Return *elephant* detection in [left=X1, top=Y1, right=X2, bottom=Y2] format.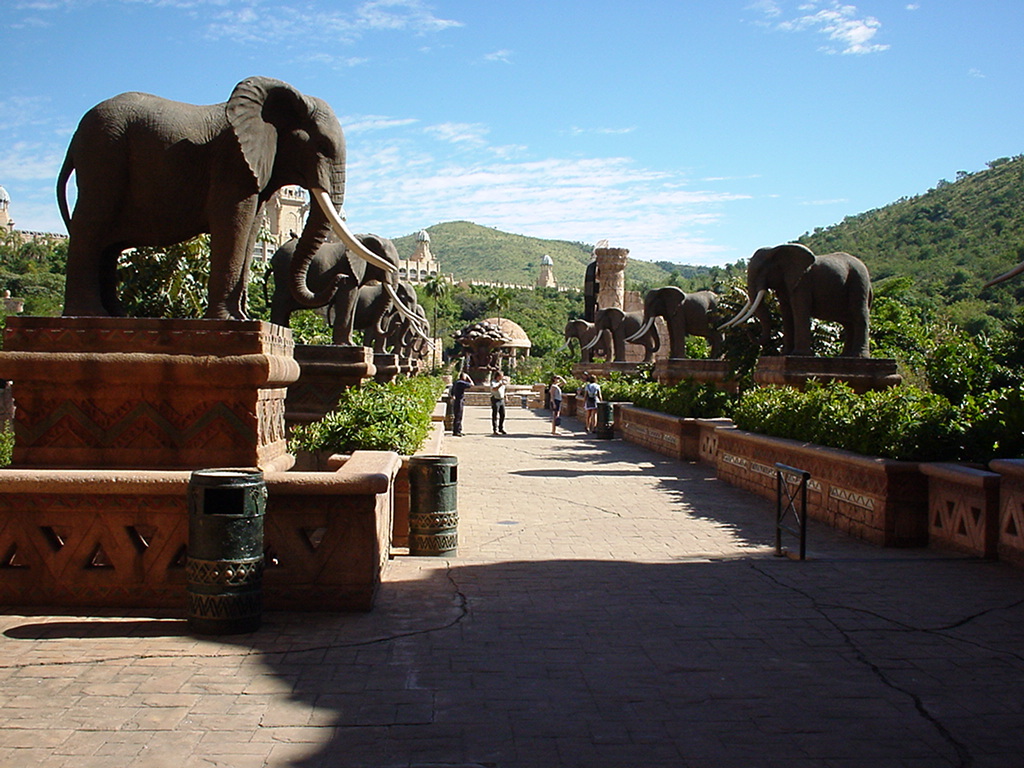
[left=560, top=317, right=606, bottom=363].
